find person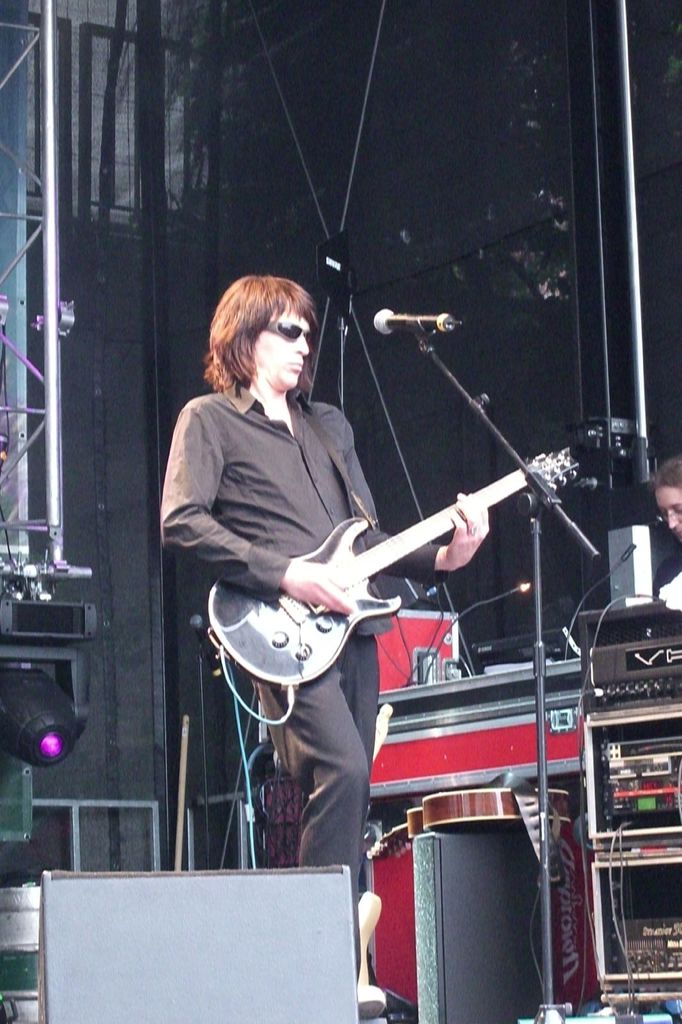
<region>182, 253, 512, 879</region>
